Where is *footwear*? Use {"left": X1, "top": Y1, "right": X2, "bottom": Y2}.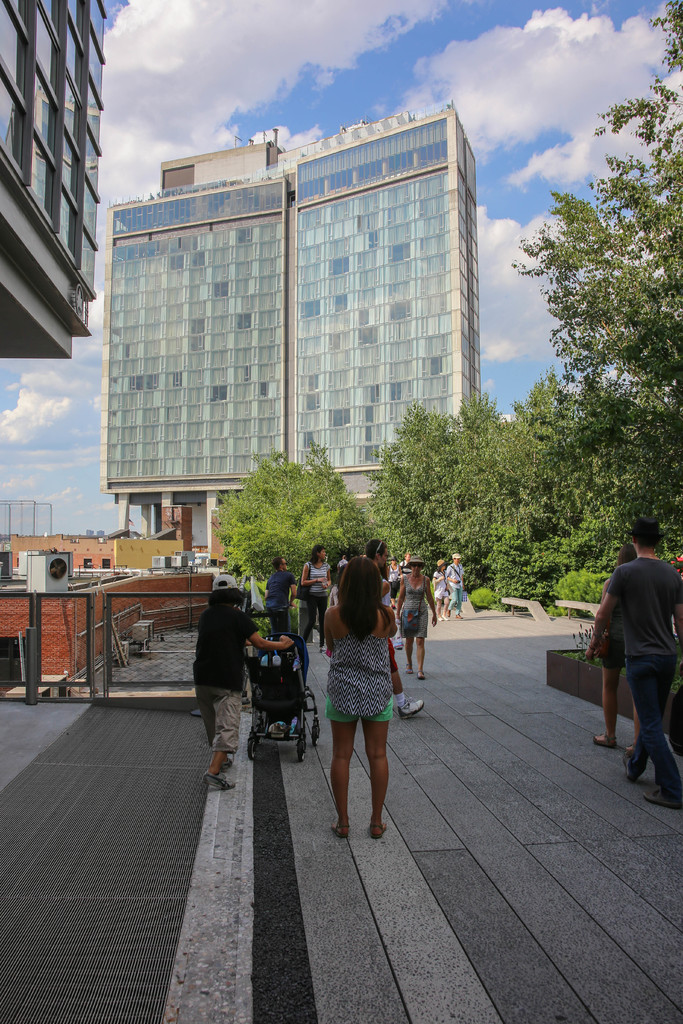
{"left": 224, "top": 755, "right": 232, "bottom": 773}.
